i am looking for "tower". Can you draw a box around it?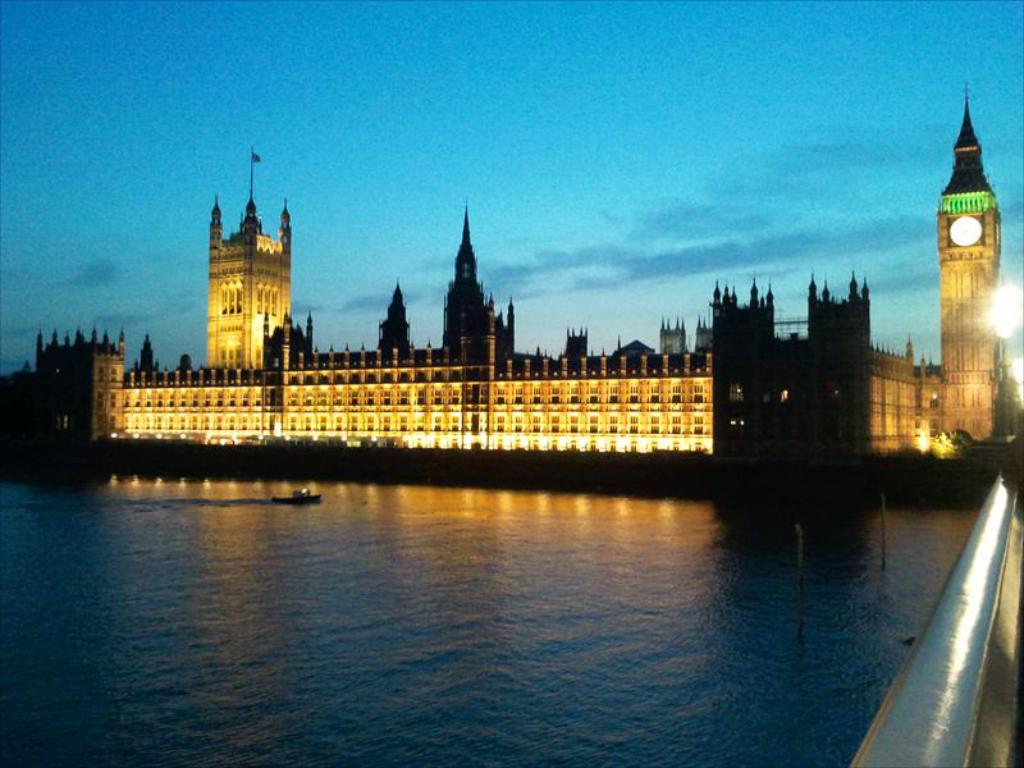
Sure, the bounding box is bbox=[372, 288, 415, 371].
